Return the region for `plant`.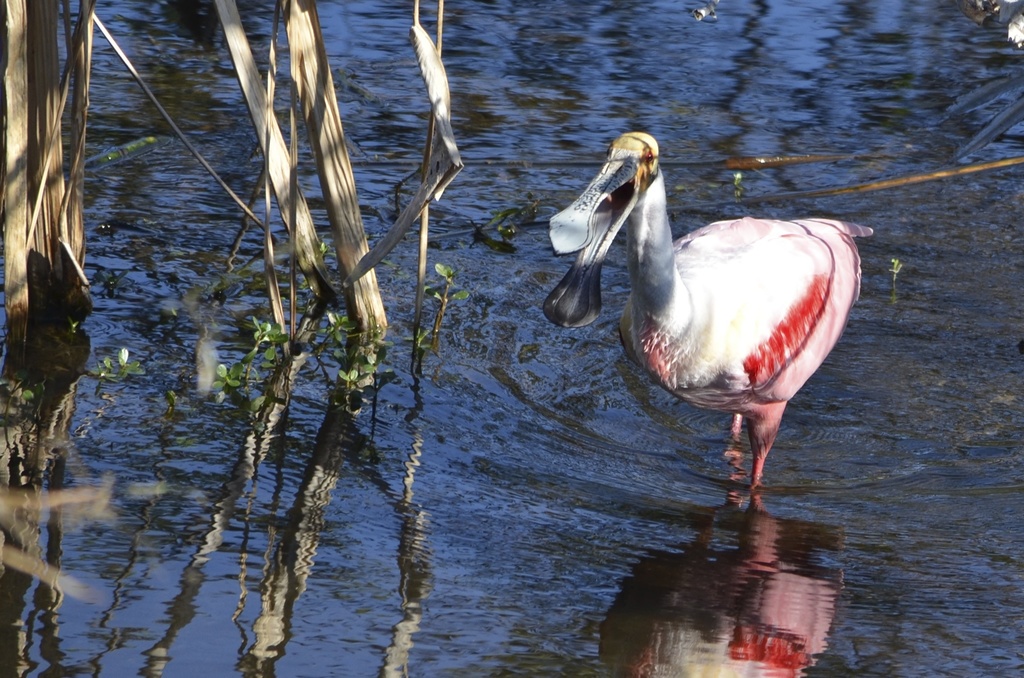
x1=327 y1=306 x2=399 y2=398.
